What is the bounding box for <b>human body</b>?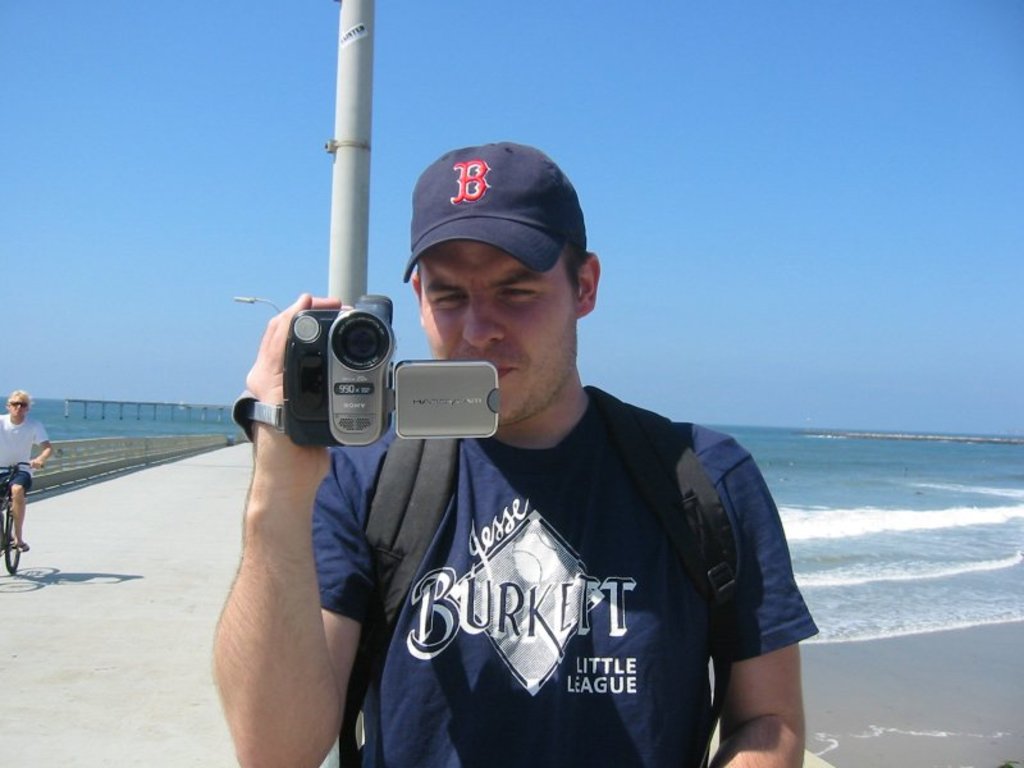
212,131,809,767.
